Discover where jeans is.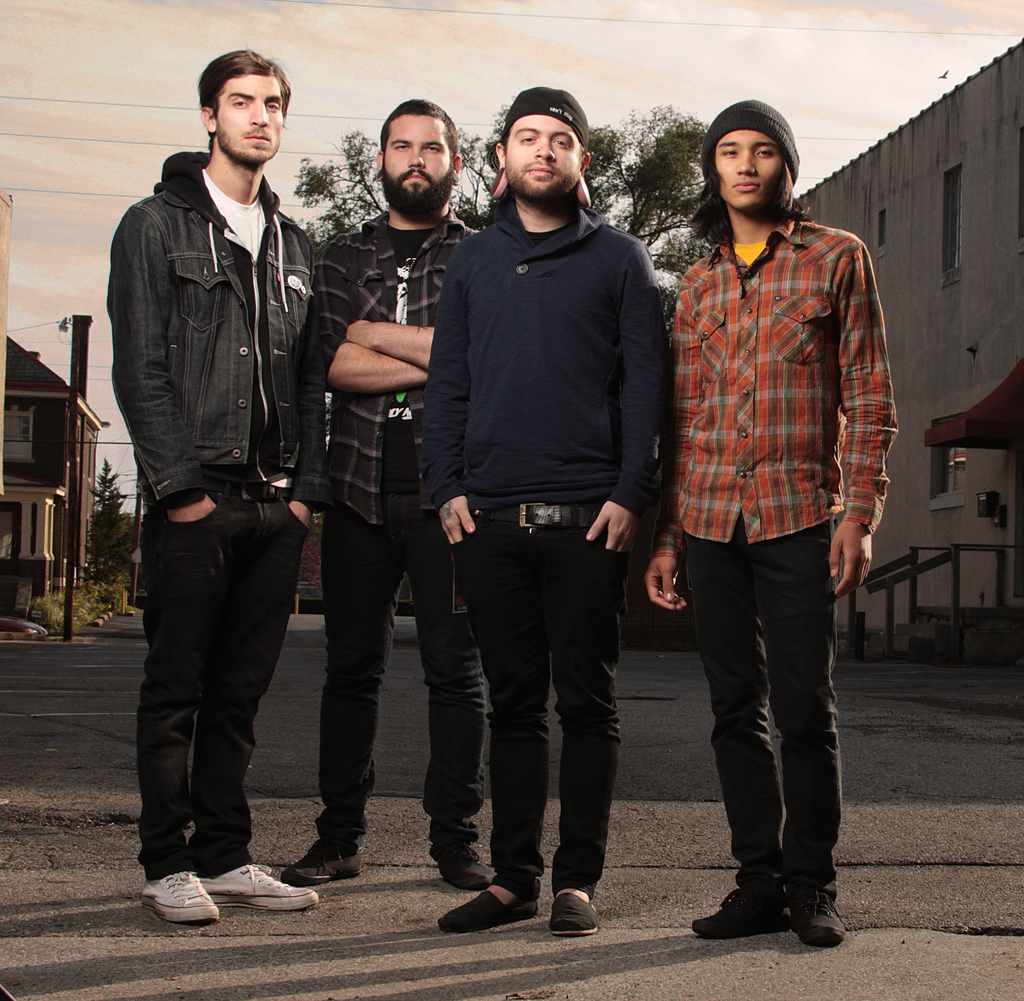
Discovered at bbox=[138, 487, 308, 877].
